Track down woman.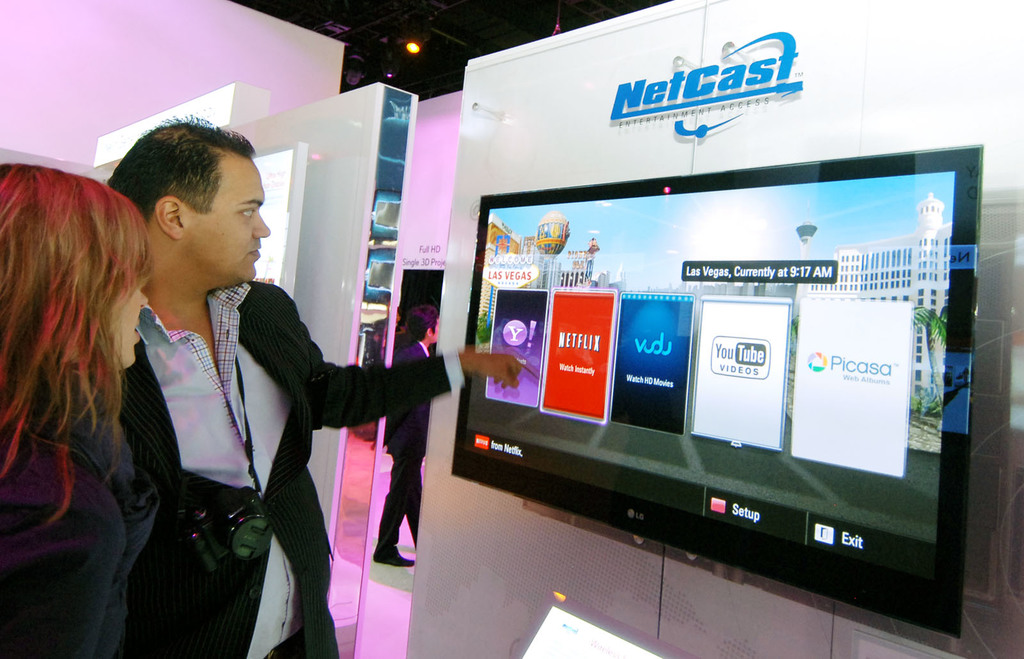
Tracked to [left=0, top=166, right=174, bottom=654].
